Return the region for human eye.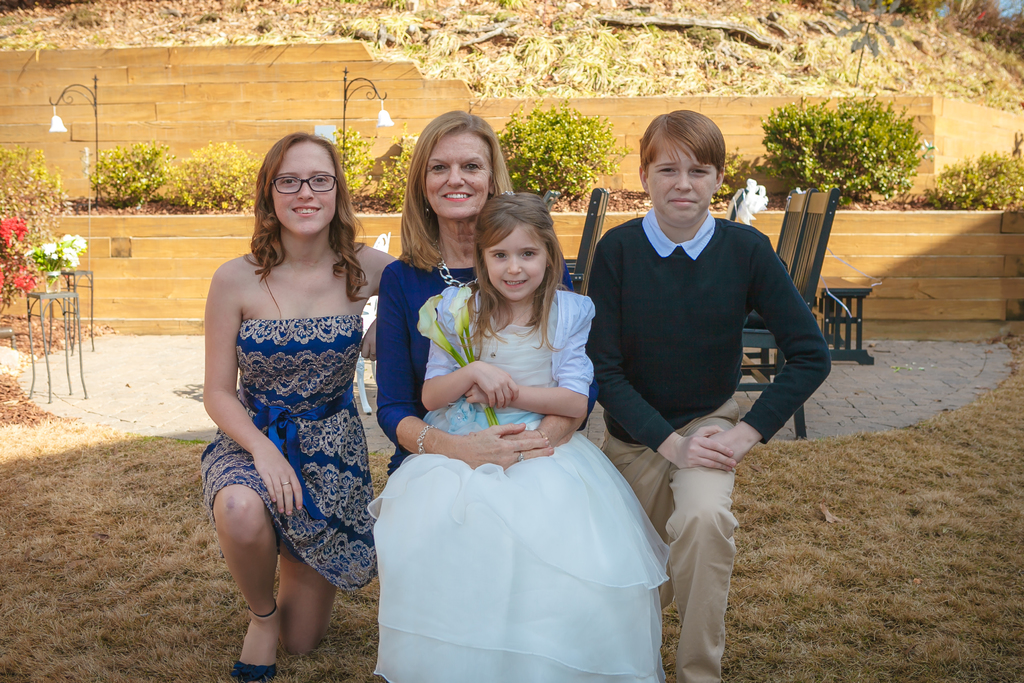
box=[515, 245, 538, 259].
